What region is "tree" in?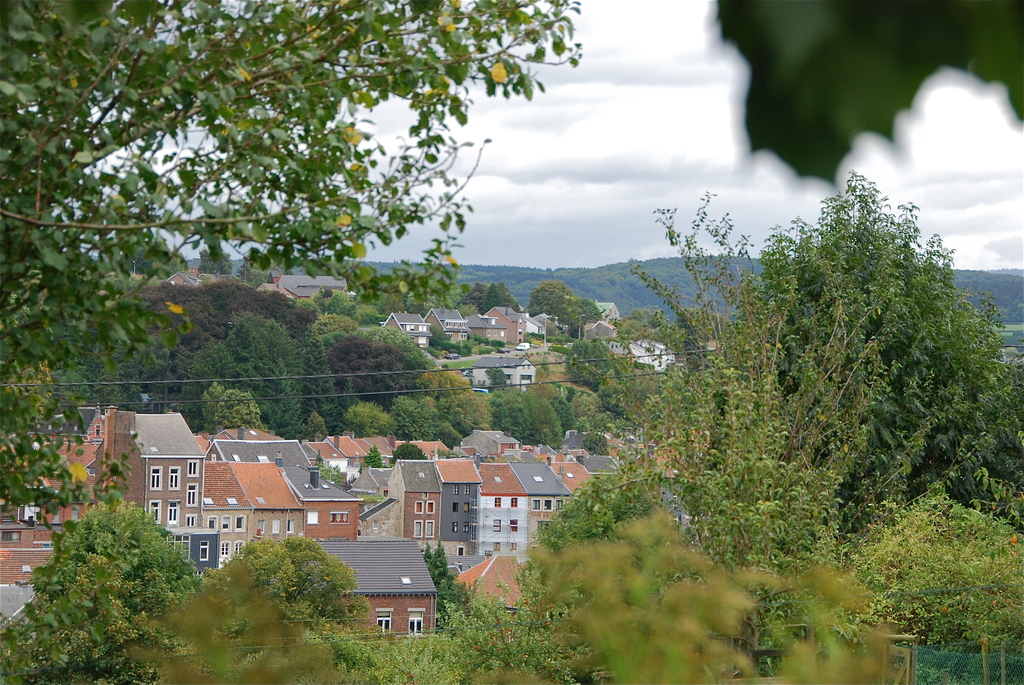
bbox=(232, 534, 369, 636).
